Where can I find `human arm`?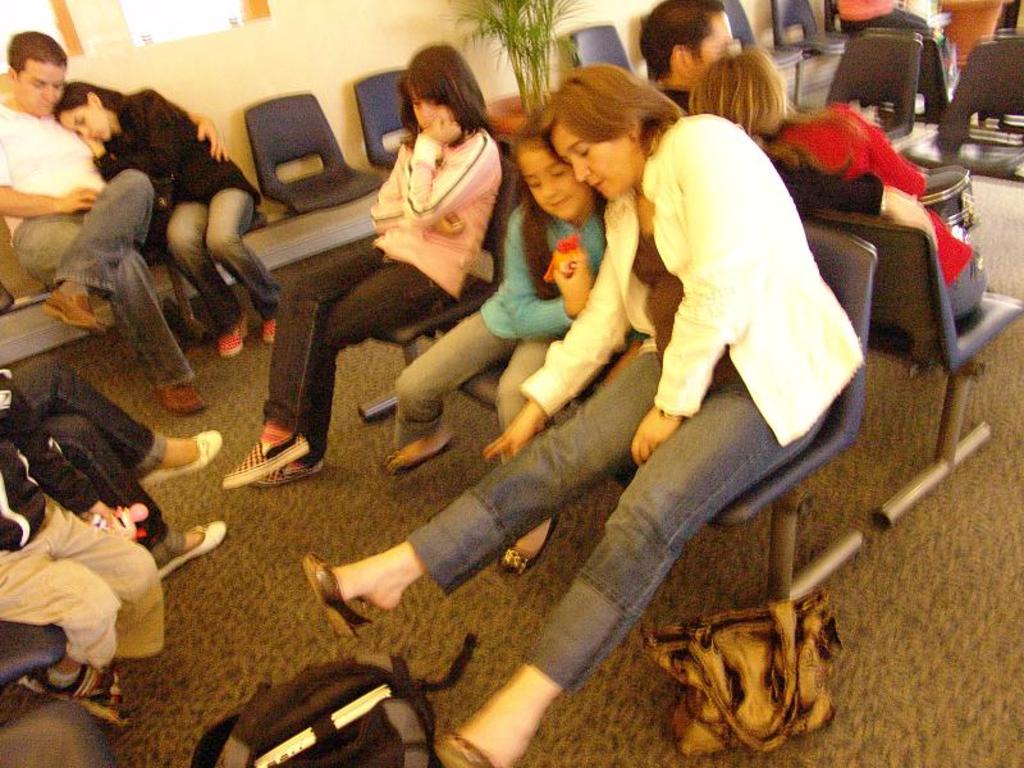
You can find it at [x1=367, y1=145, x2=494, y2=244].
